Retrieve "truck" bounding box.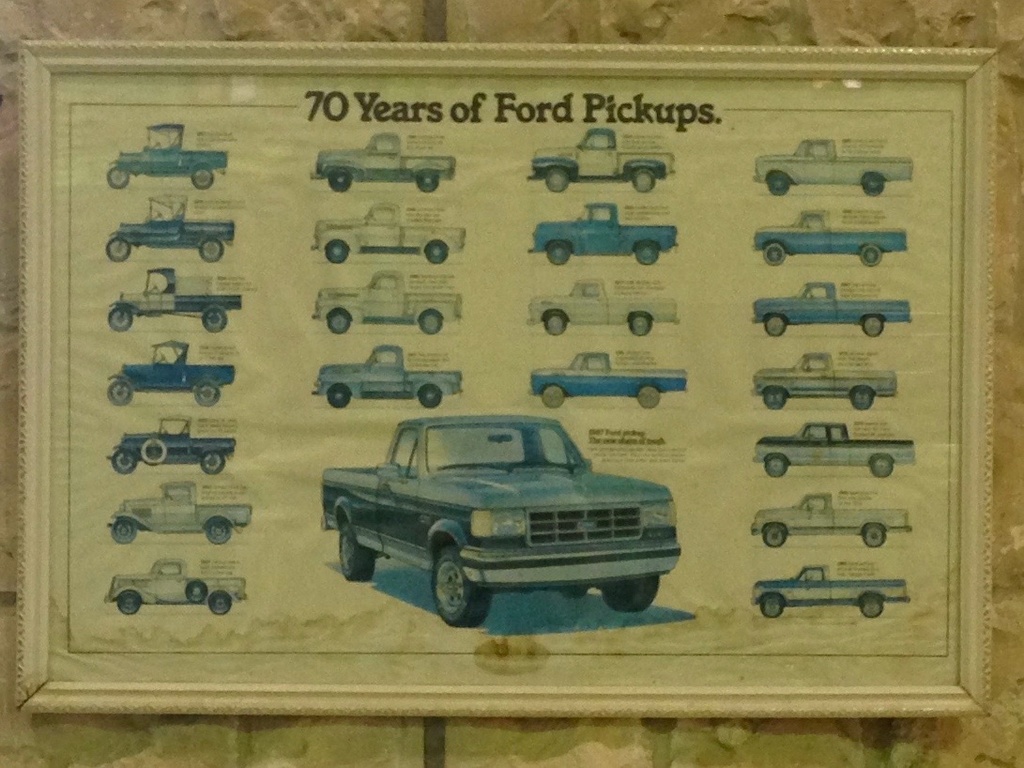
Bounding box: rect(103, 192, 237, 263).
